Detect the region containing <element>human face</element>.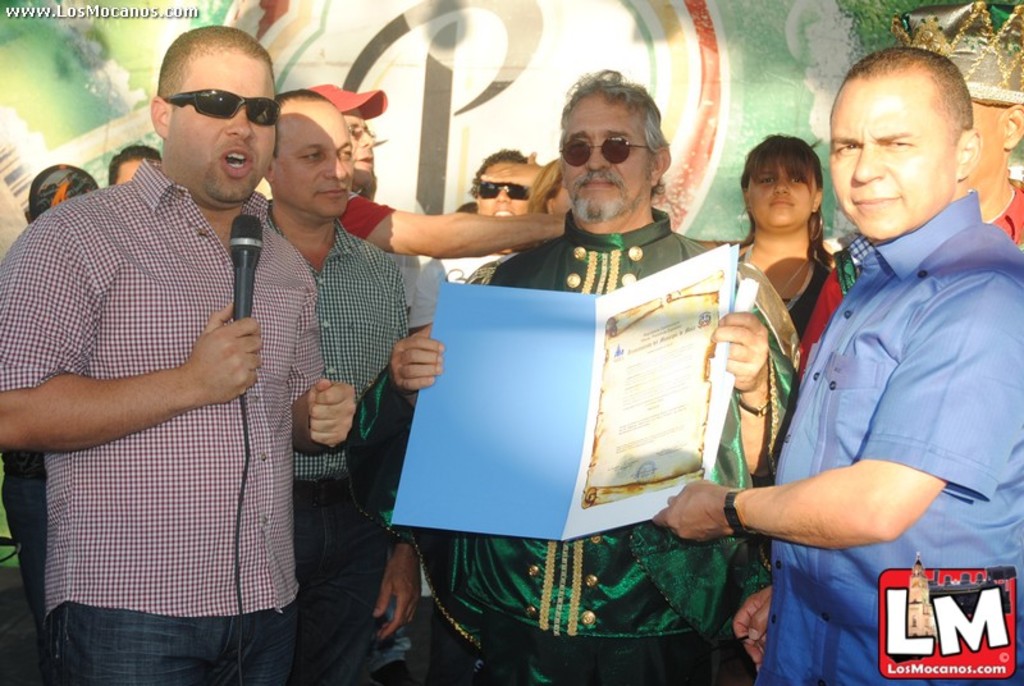
Rect(271, 111, 352, 218).
